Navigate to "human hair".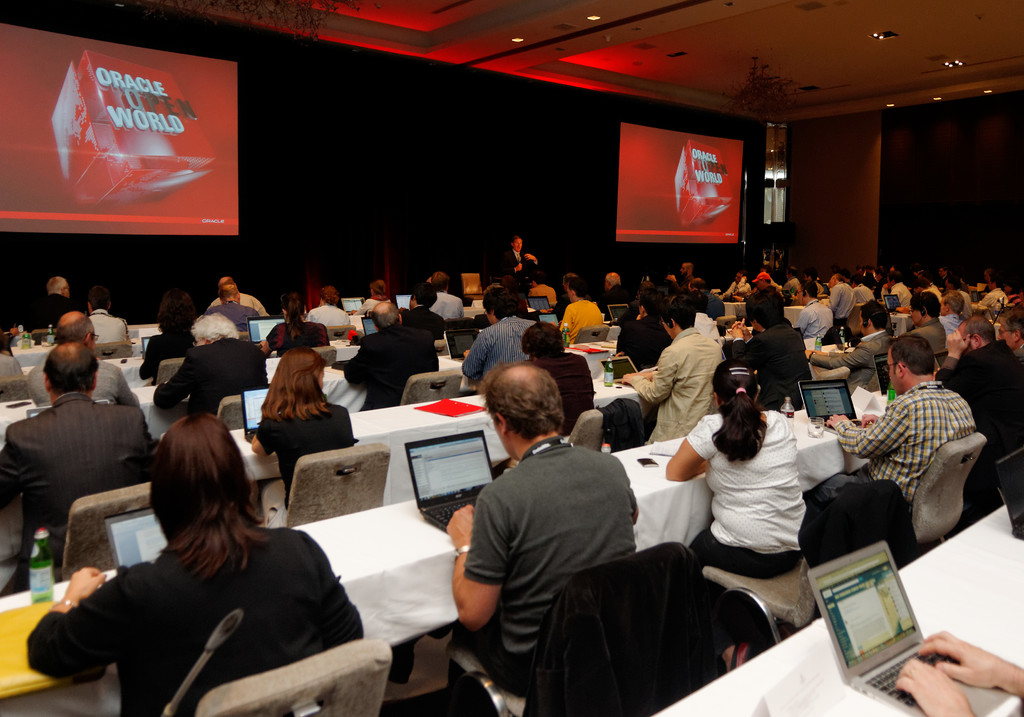
Navigation target: [41,340,99,393].
